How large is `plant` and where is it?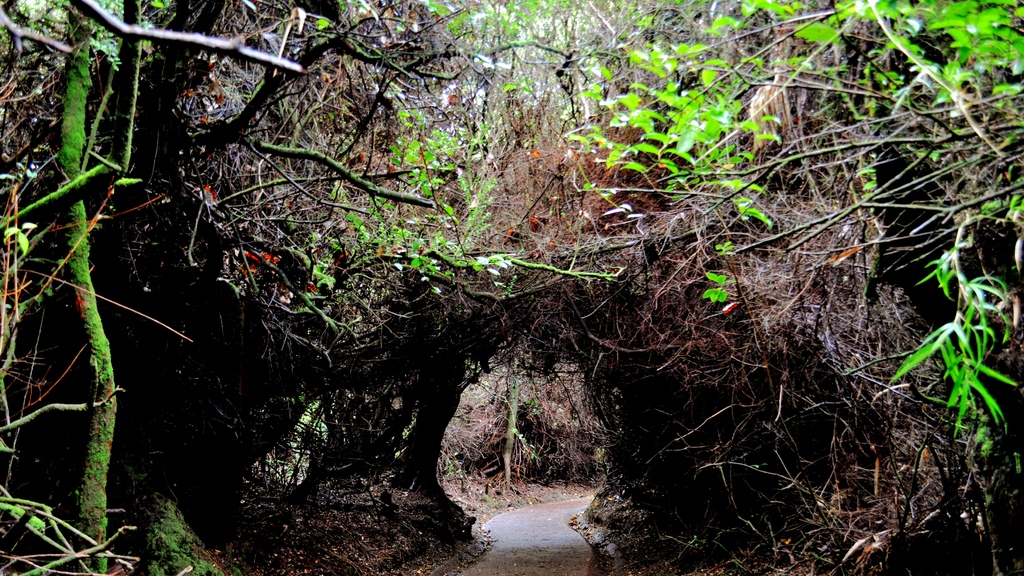
Bounding box: left=394, top=246, right=435, bottom=282.
